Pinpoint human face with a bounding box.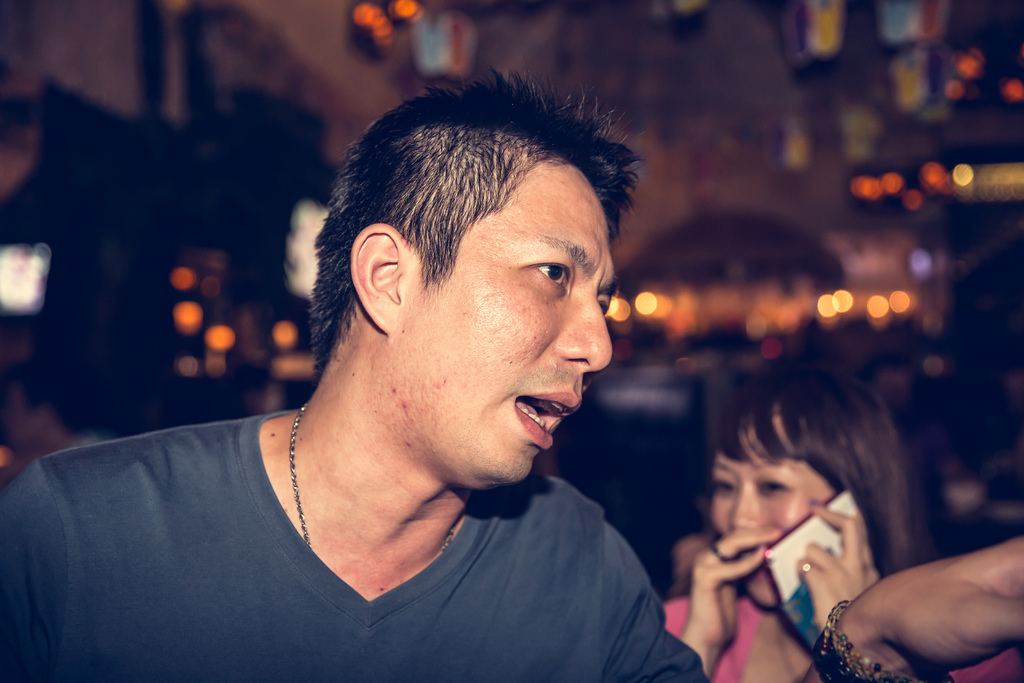
Rect(710, 420, 840, 605).
